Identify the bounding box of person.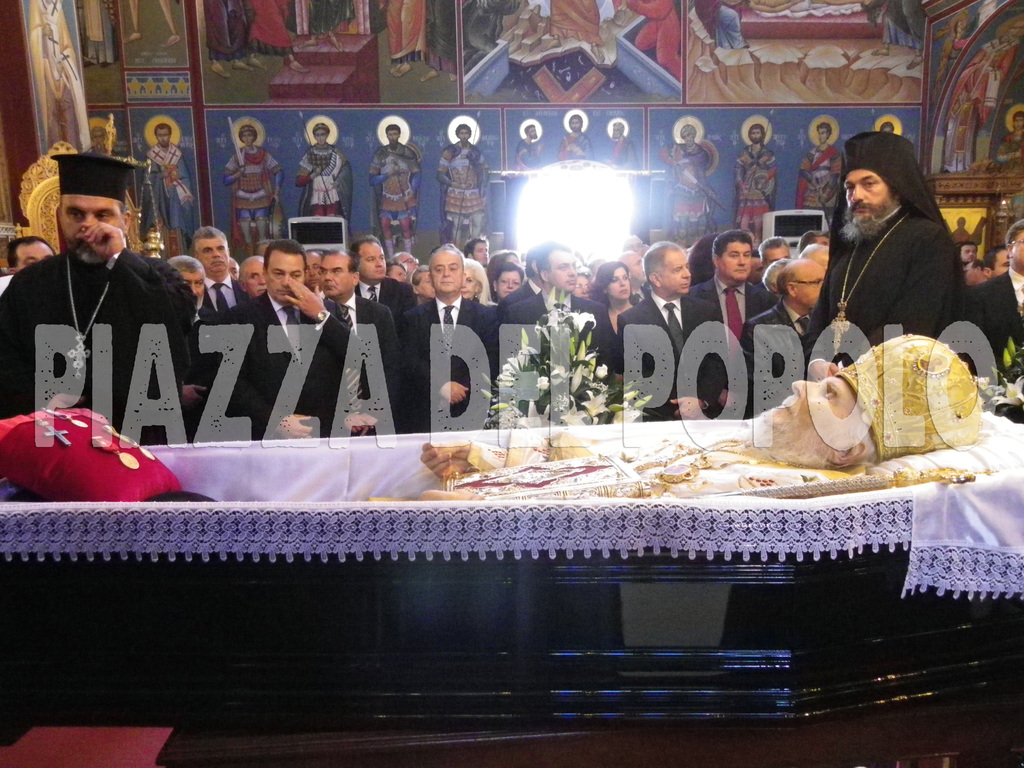
crop(516, 118, 540, 182).
